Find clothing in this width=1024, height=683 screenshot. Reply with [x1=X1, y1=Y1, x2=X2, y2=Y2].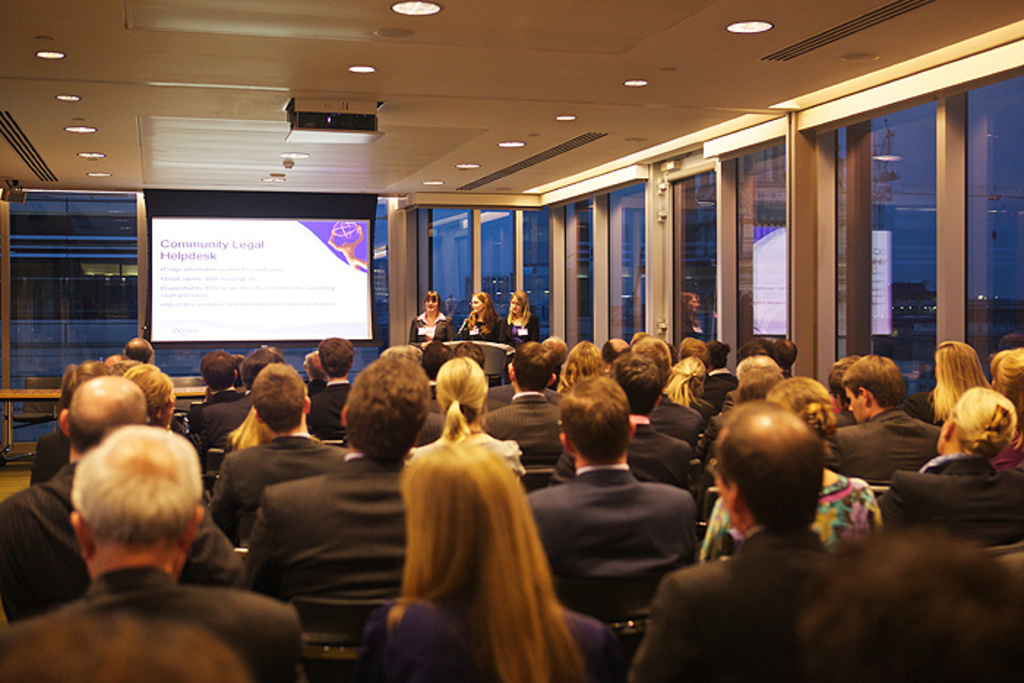
[x1=494, y1=317, x2=540, y2=348].
